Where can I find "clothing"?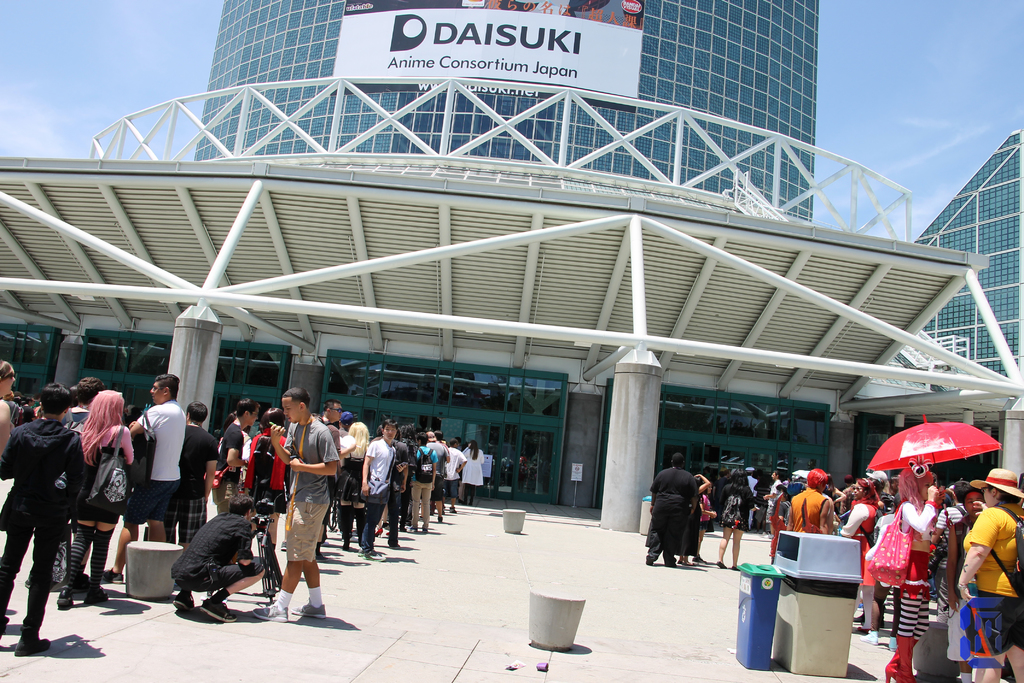
You can find it at Rect(137, 398, 182, 532).
